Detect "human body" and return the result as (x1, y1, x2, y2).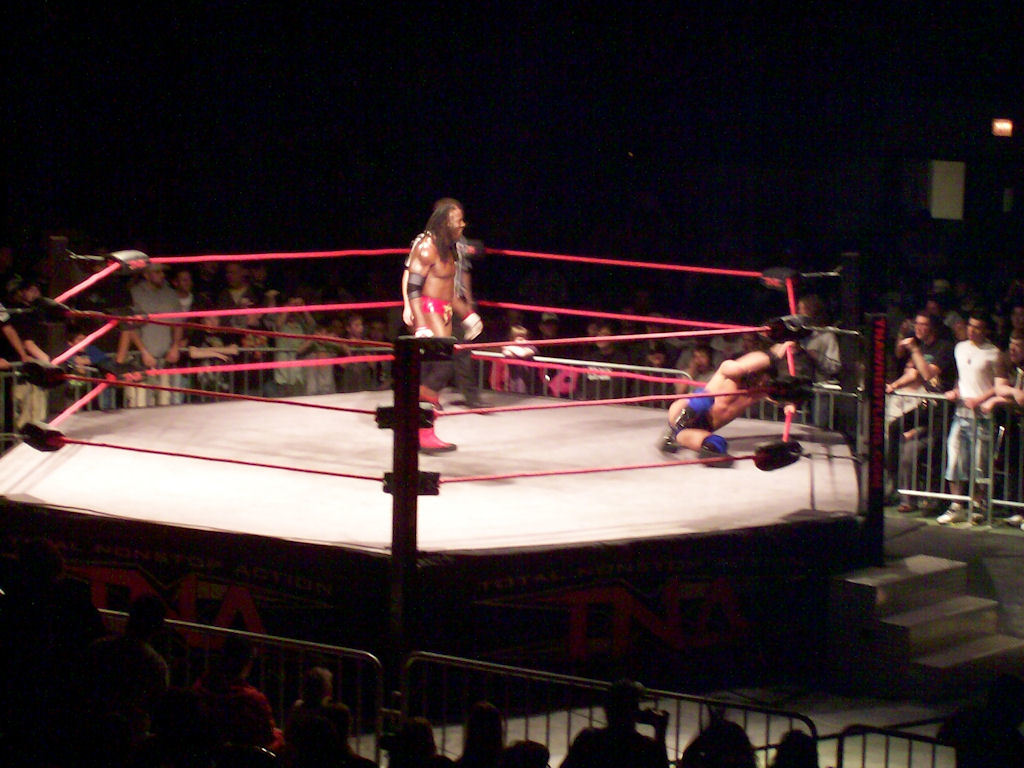
(533, 337, 572, 381).
